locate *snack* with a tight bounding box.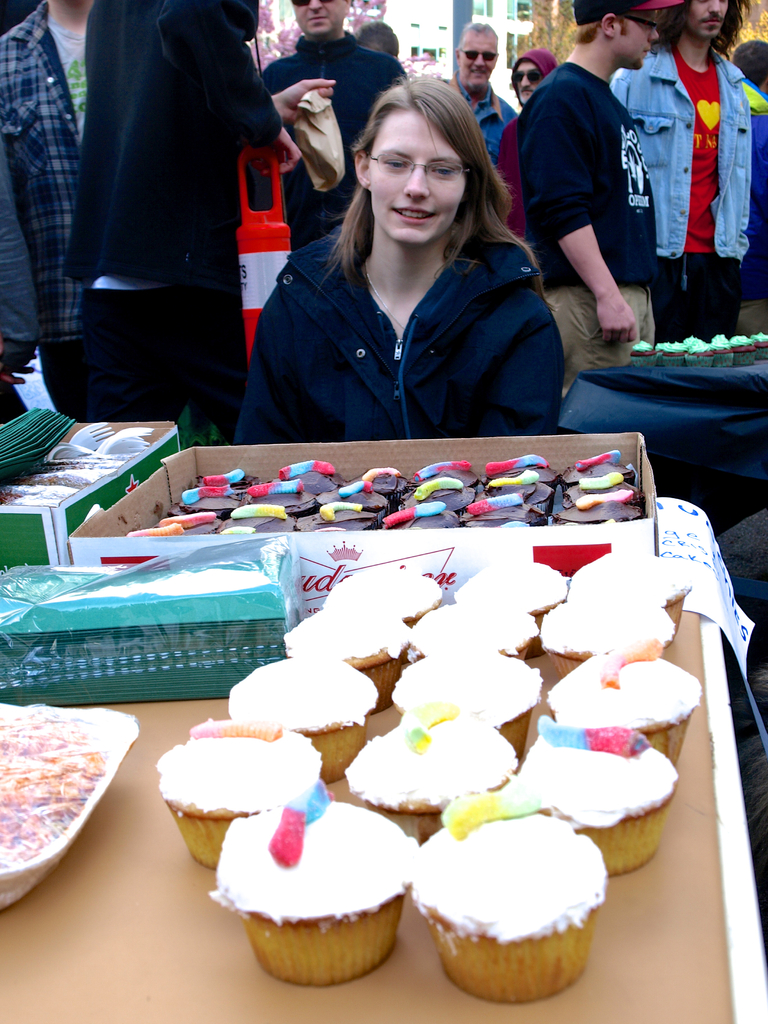
[387,652,543,758].
